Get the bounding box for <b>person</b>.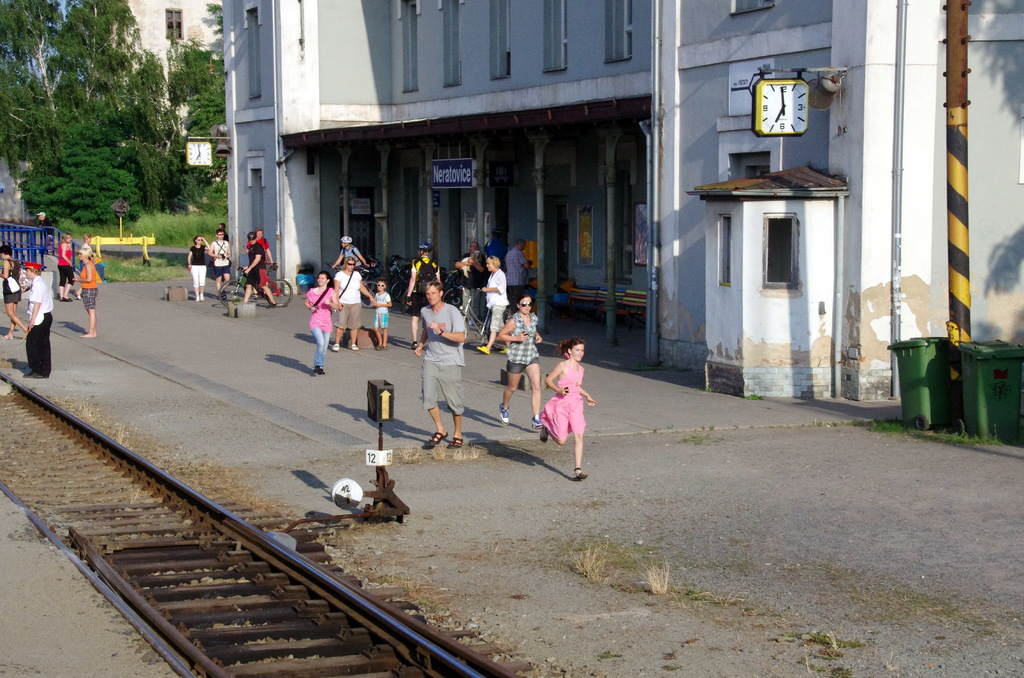
454, 239, 483, 325.
